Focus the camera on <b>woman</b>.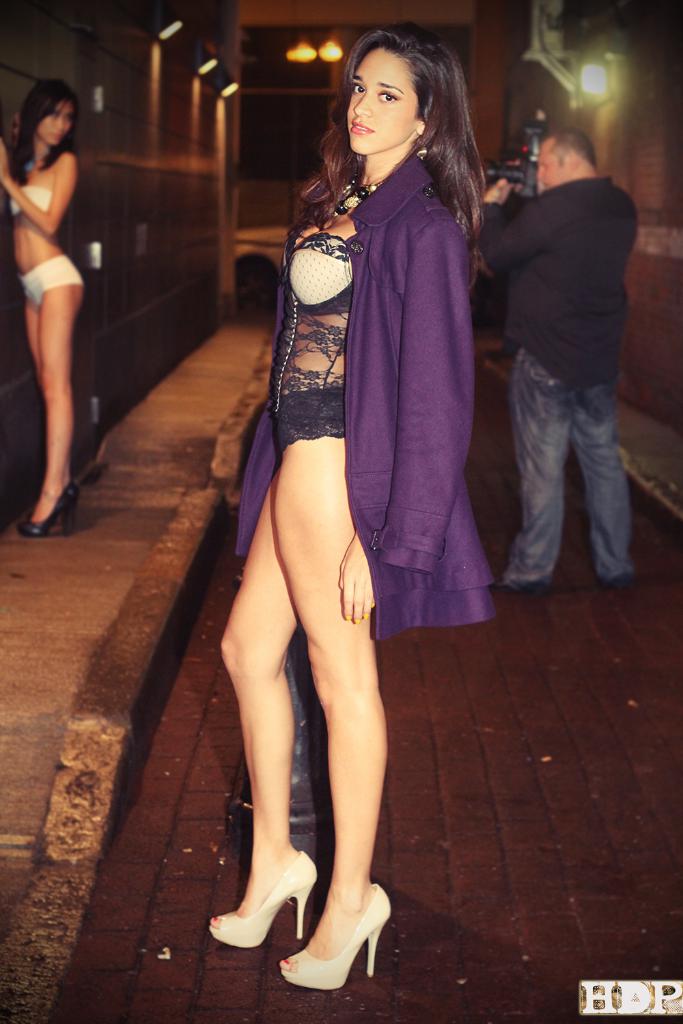
Focus region: rect(206, 43, 485, 950).
